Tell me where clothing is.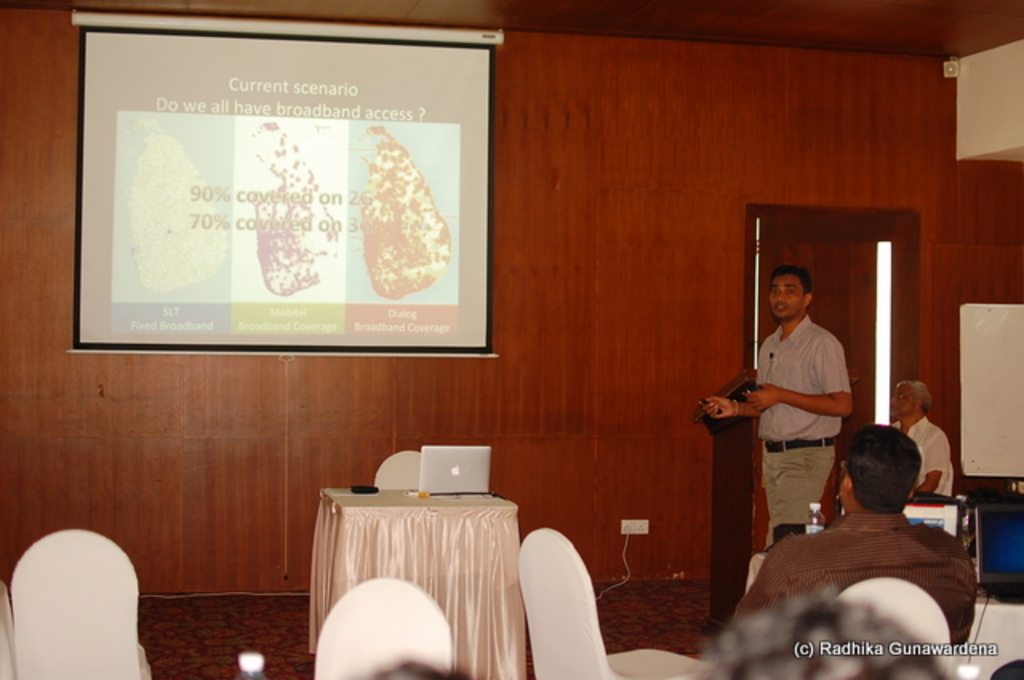
clothing is at bbox=(891, 414, 954, 498).
